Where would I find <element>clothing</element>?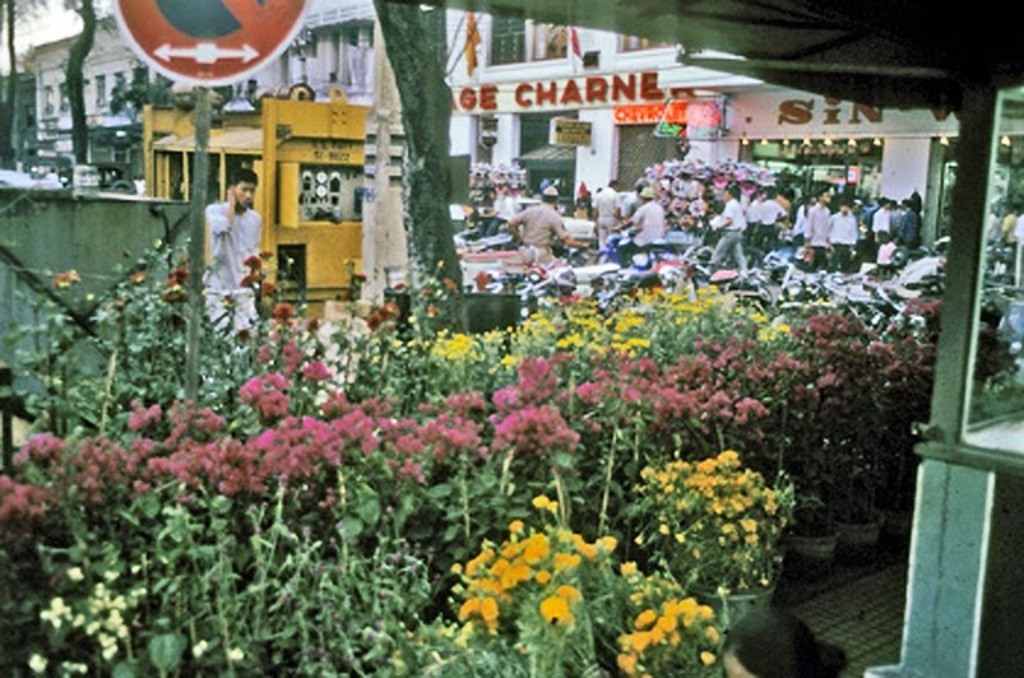
At 515, 206, 568, 259.
